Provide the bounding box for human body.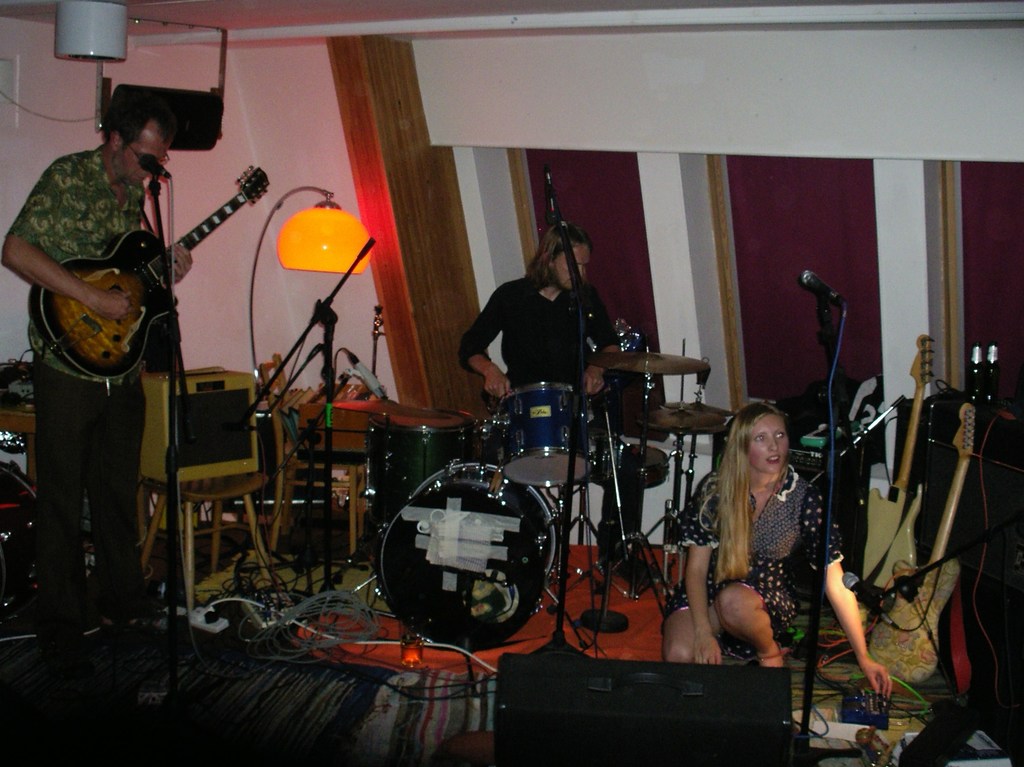
[652,464,892,709].
